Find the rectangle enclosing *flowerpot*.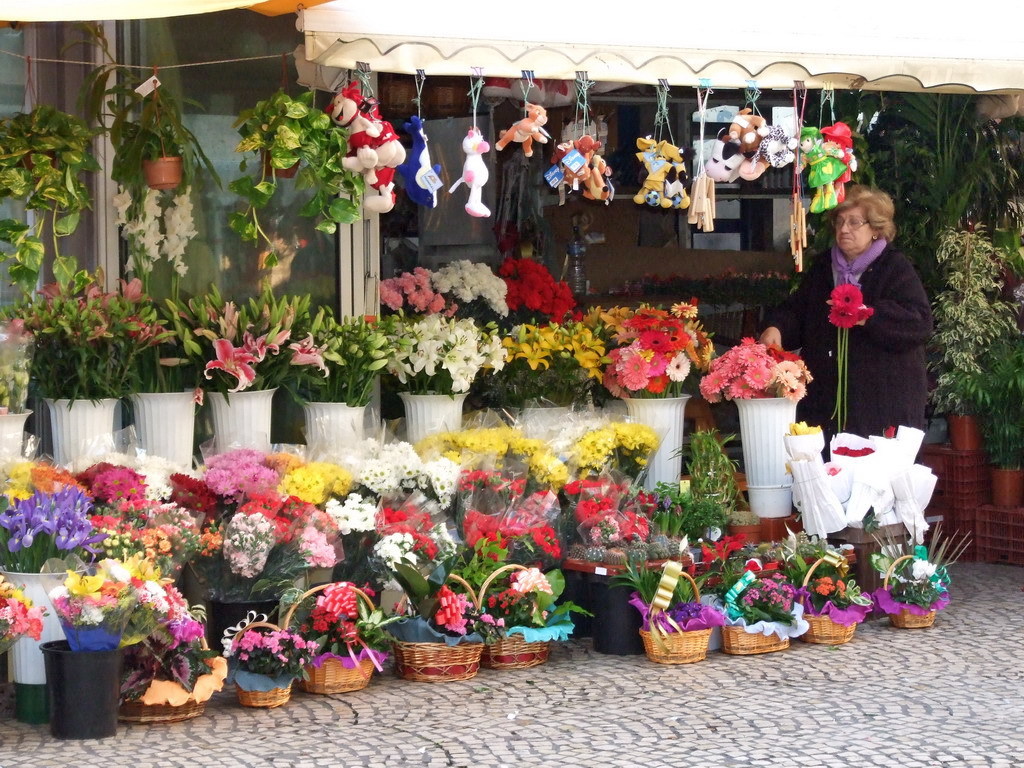
crop(626, 392, 691, 490).
